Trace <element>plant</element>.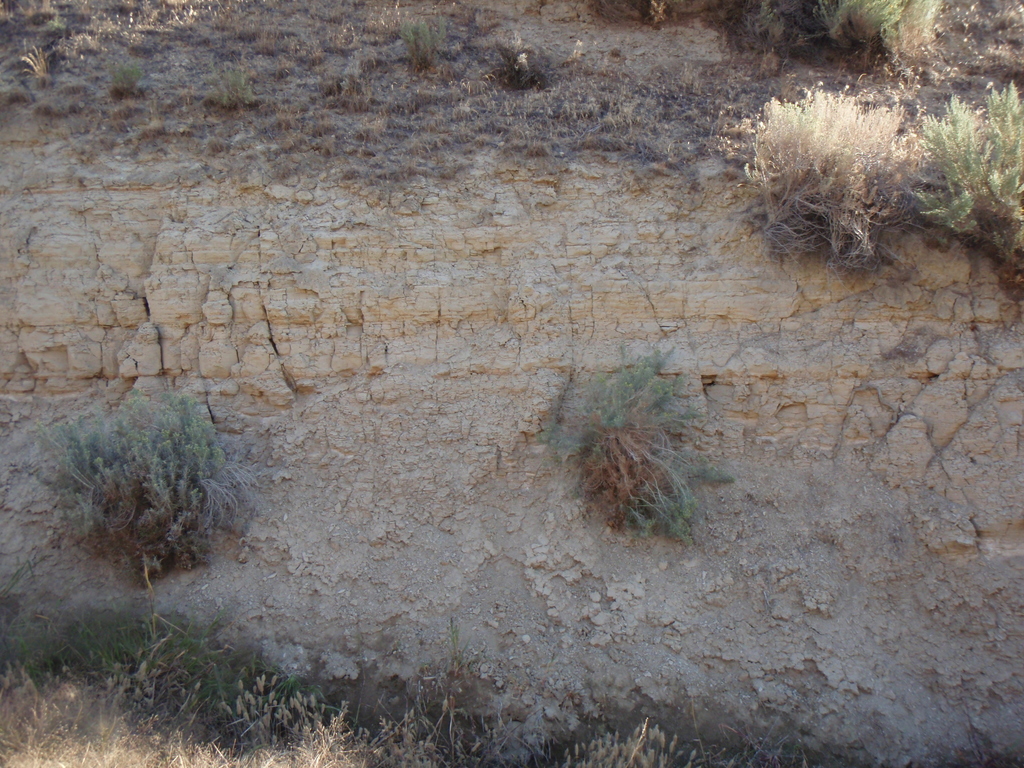
Traced to crop(912, 86, 1023, 221).
